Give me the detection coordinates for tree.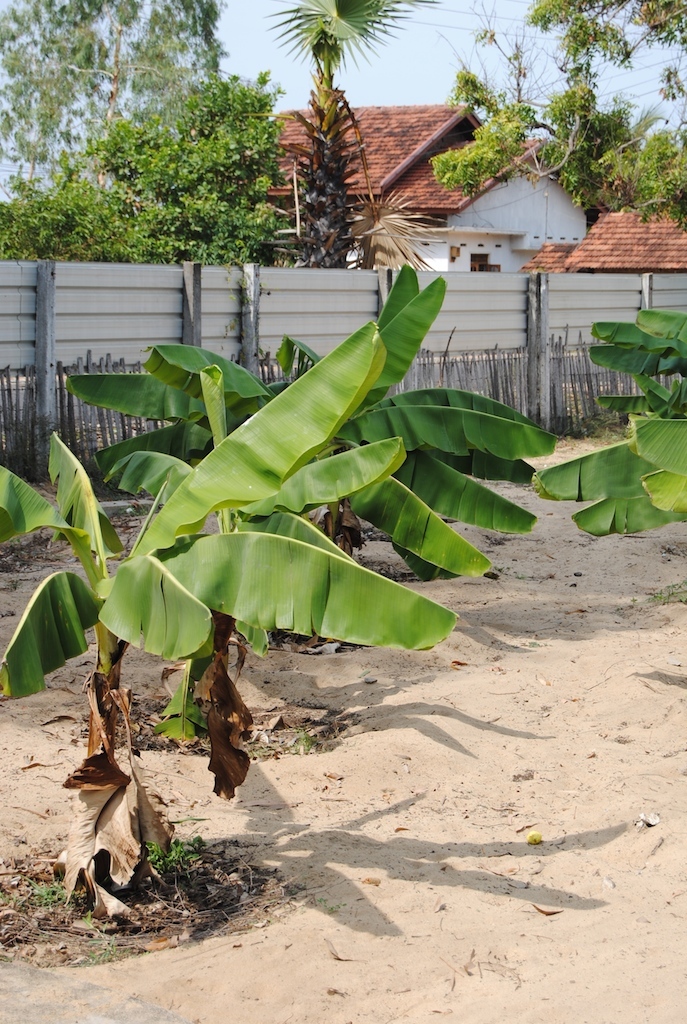
x1=271, y1=0, x2=425, y2=269.
